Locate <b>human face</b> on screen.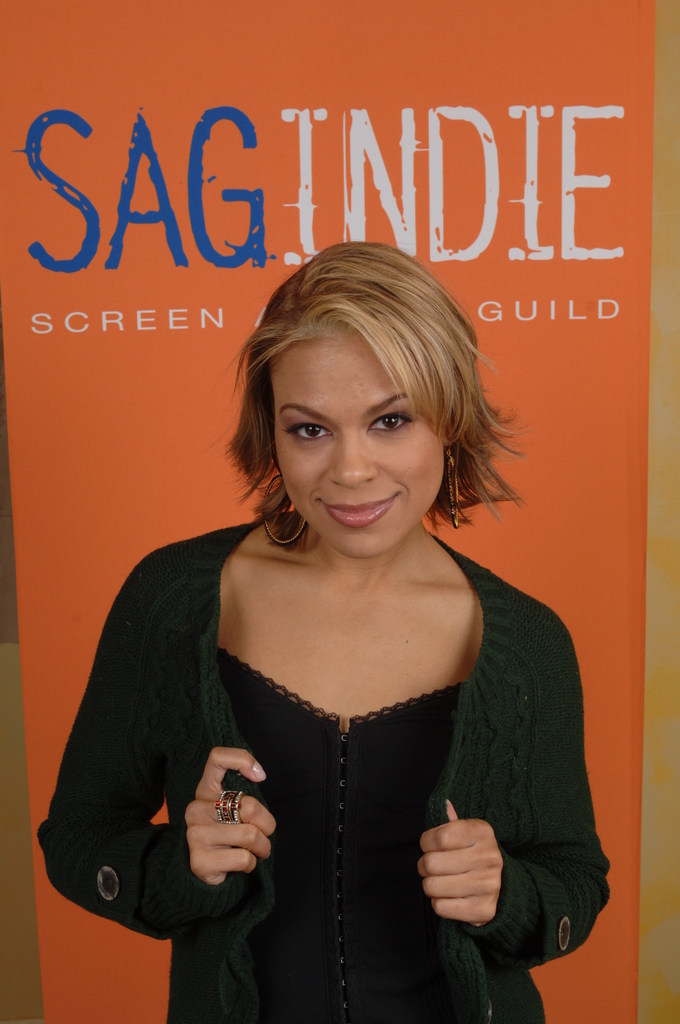
On screen at (x1=270, y1=330, x2=448, y2=554).
